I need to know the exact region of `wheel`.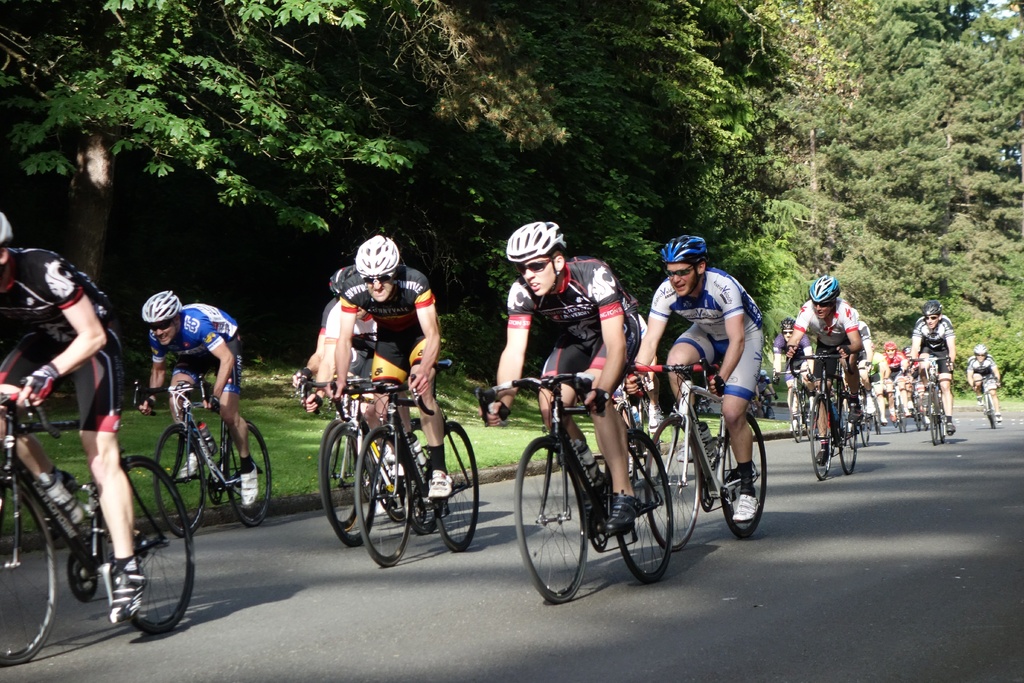
Region: (788, 386, 803, 442).
